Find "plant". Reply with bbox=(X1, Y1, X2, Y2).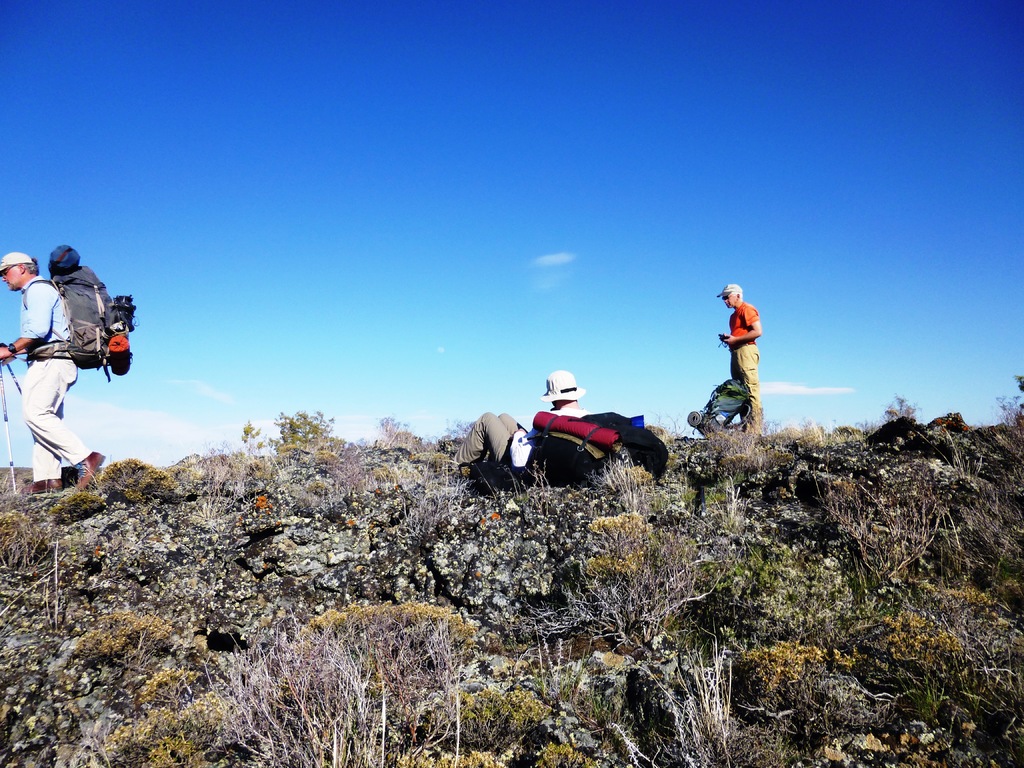
bbox=(608, 462, 650, 504).
